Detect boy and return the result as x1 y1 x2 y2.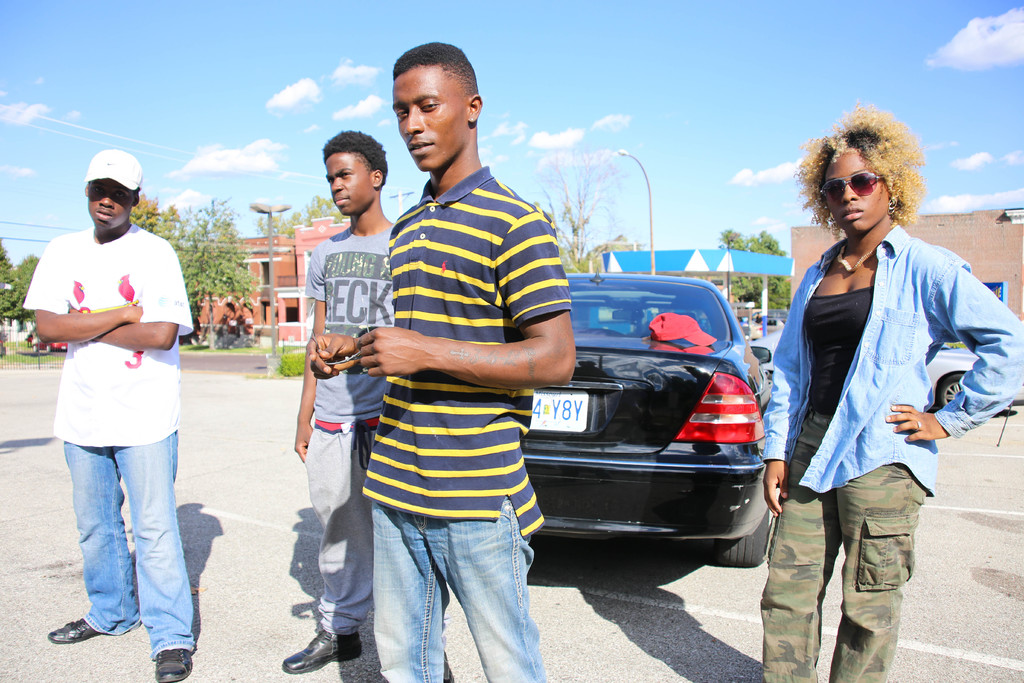
294 126 409 675.
